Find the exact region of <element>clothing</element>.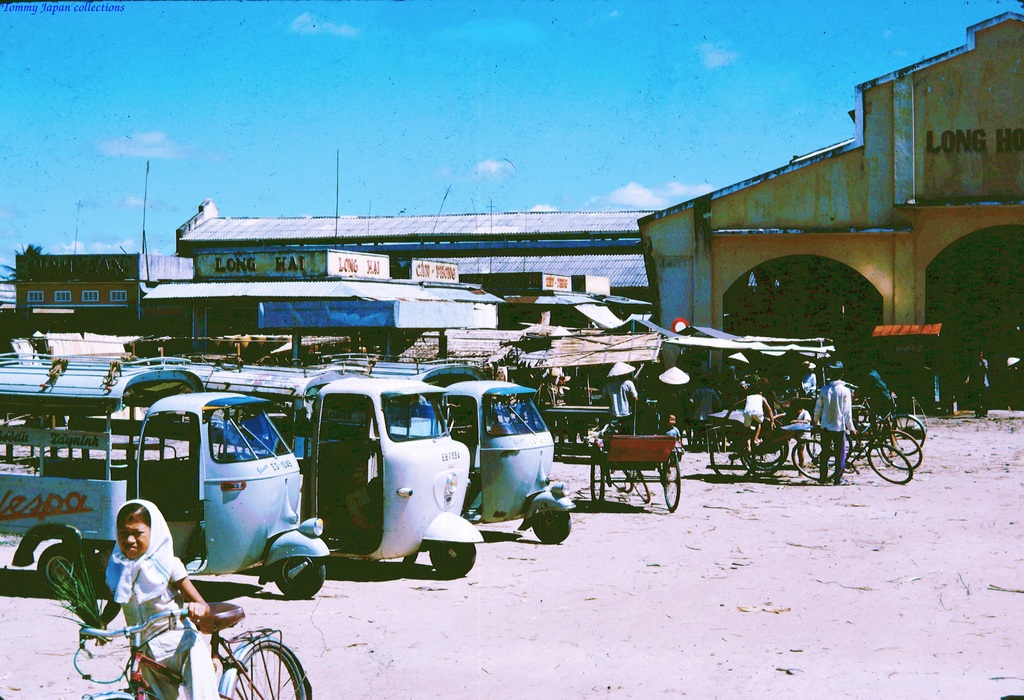
Exact region: x1=777 y1=405 x2=817 y2=462.
